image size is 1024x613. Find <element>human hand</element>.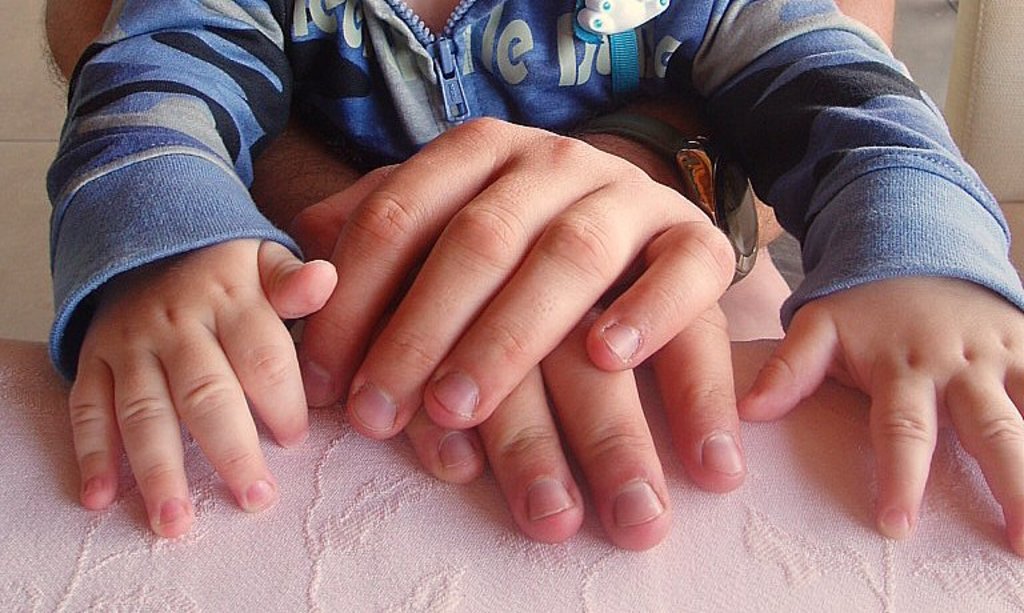
[x1=63, y1=232, x2=337, y2=534].
